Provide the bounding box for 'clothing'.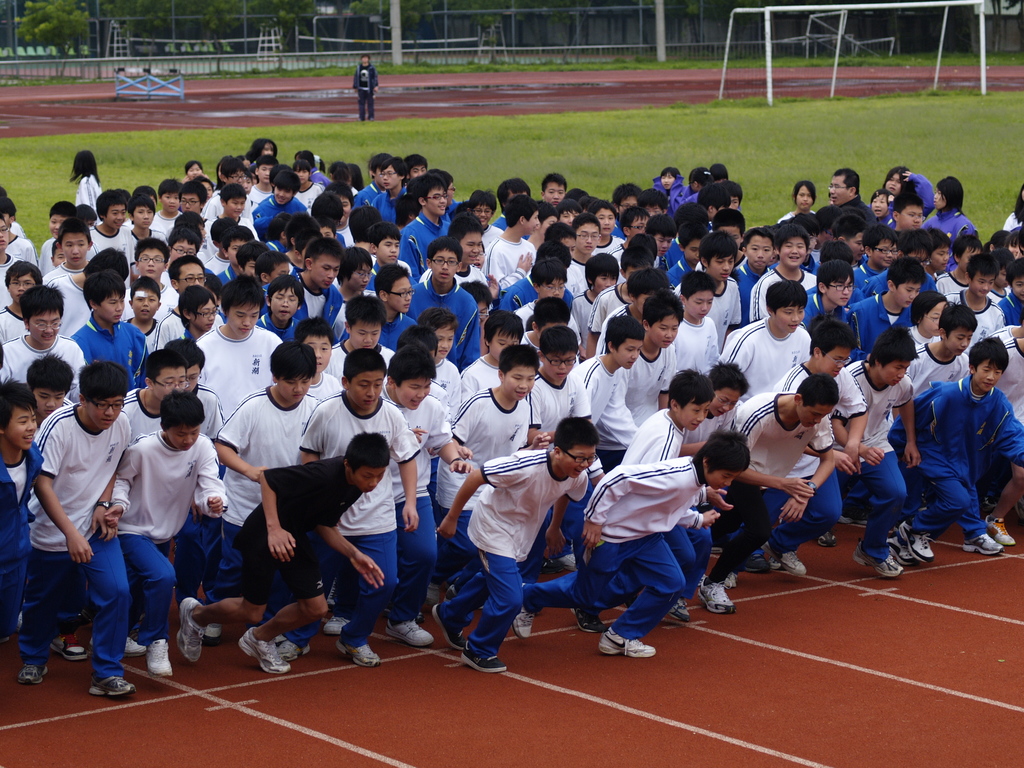
903:316:1012:560.
